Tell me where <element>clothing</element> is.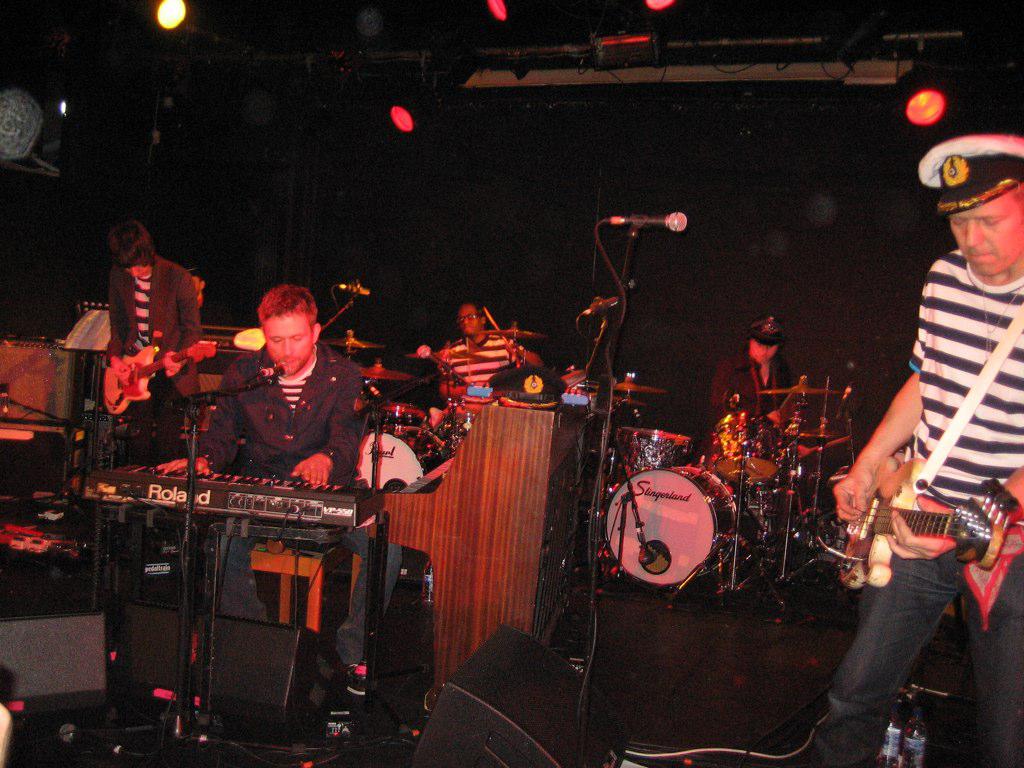
<element>clothing</element> is at l=853, t=129, r=1023, b=721.
